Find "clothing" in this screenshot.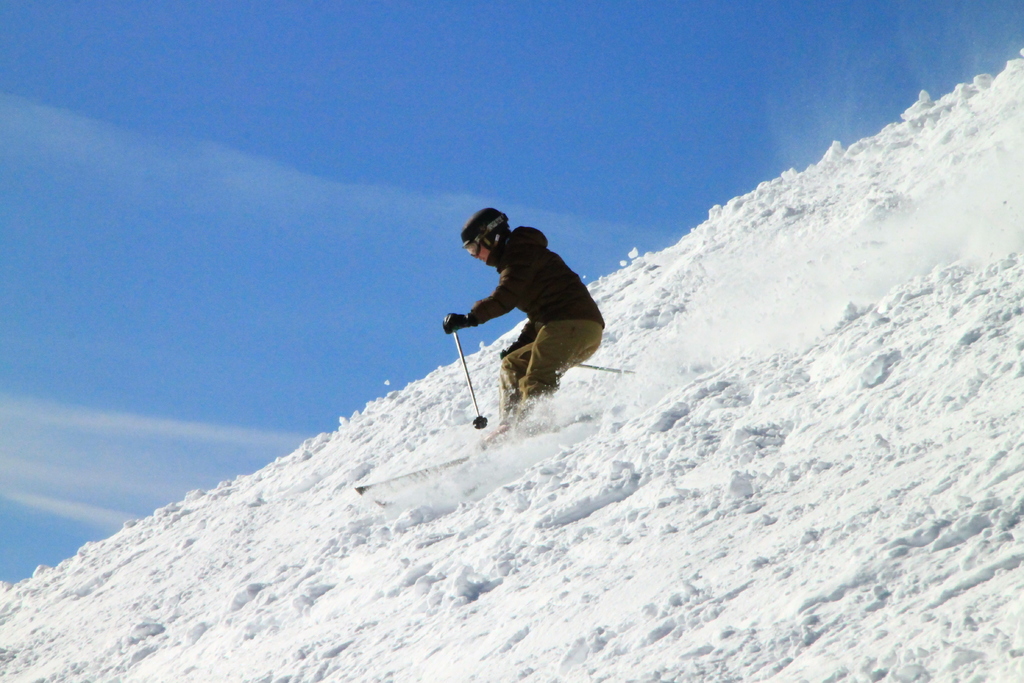
The bounding box for "clothing" is (436, 215, 607, 409).
